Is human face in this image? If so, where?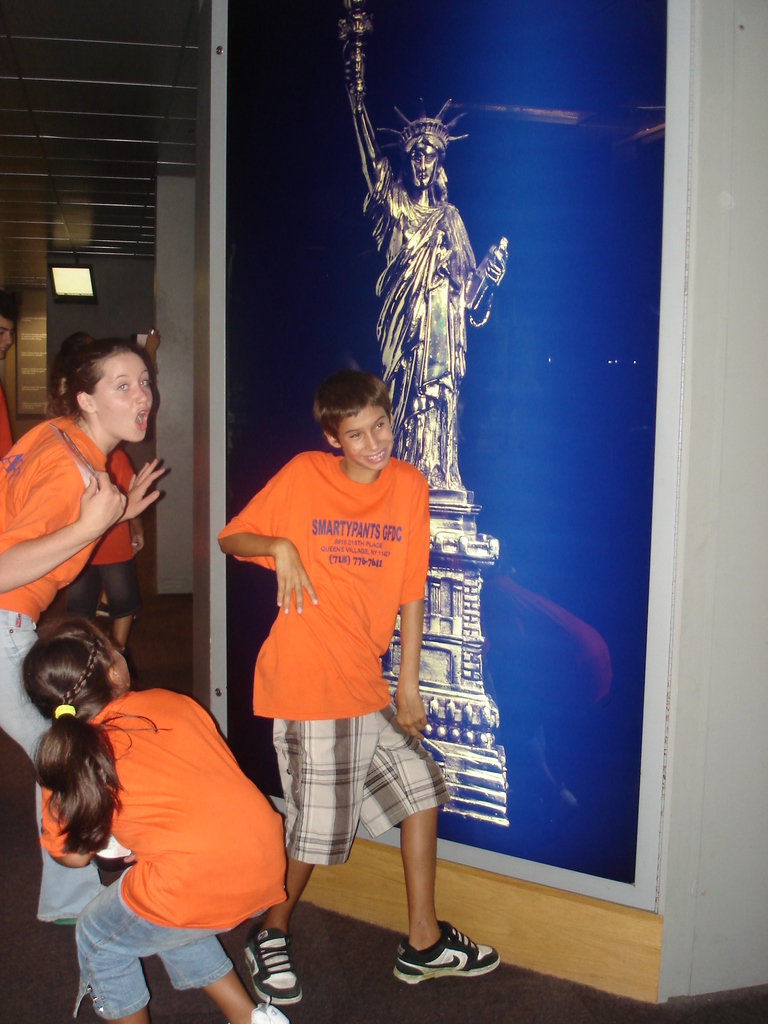
Yes, at left=0, top=316, right=15, bottom=358.
